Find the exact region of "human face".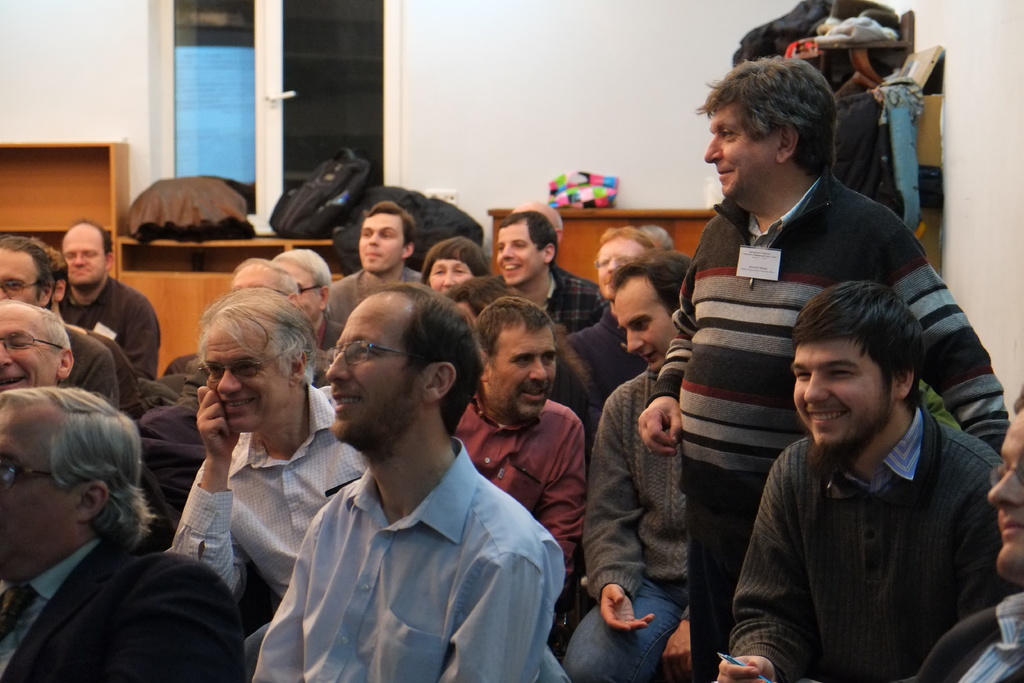
Exact region: {"left": 324, "top": 308, "right": 412, "bottom": 441}.
